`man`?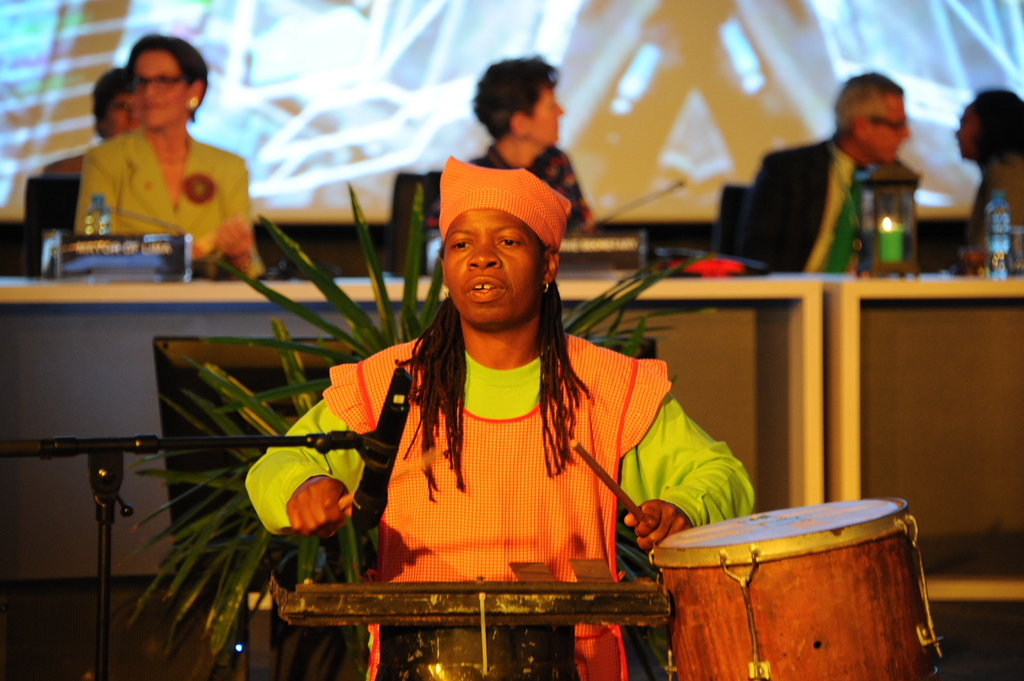
x1=734, y1=76, x2=922, y2=285
